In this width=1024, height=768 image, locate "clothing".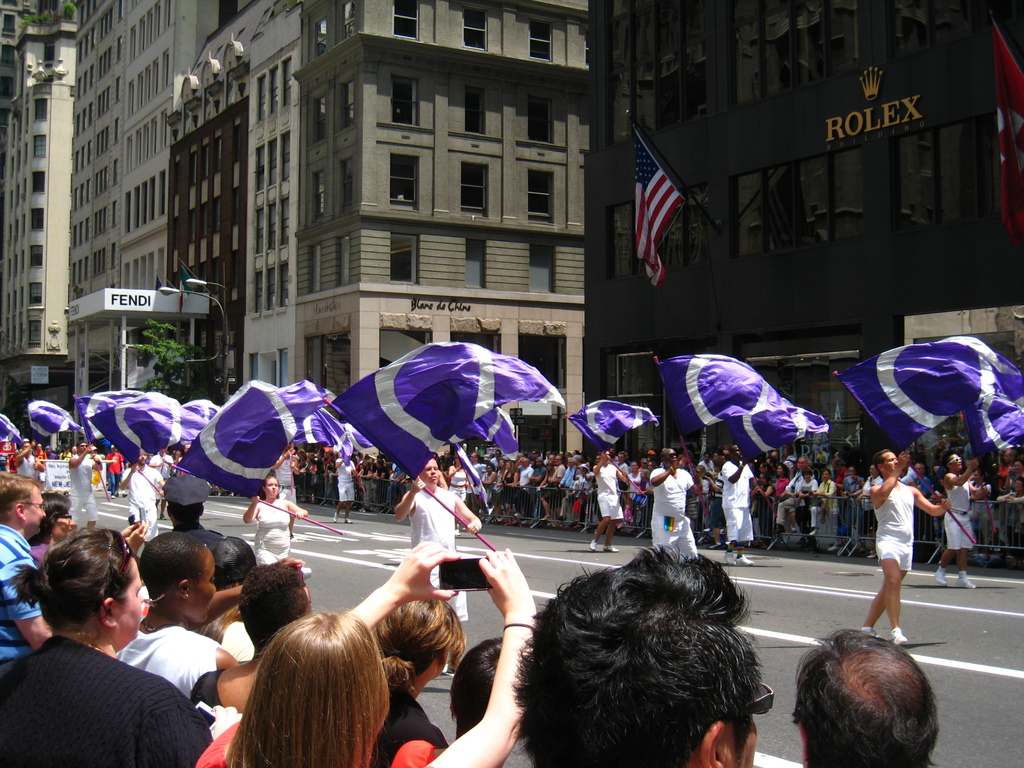
Bounding box: bbox=(722, 461, 759, 542).
